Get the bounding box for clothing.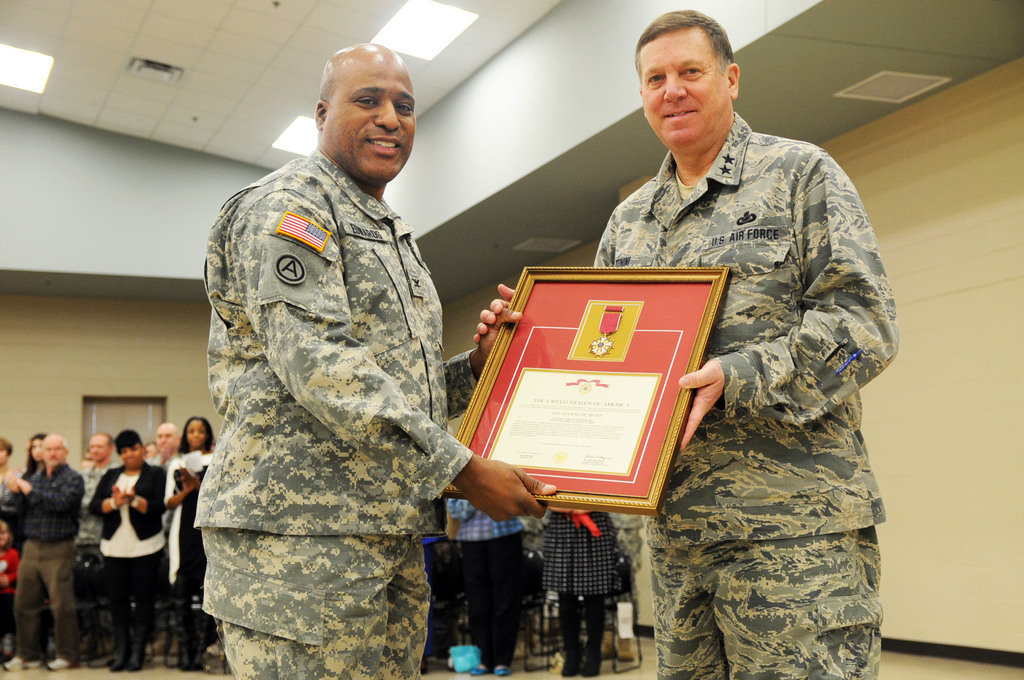
<region>188, 94, 496, 630</region>.
